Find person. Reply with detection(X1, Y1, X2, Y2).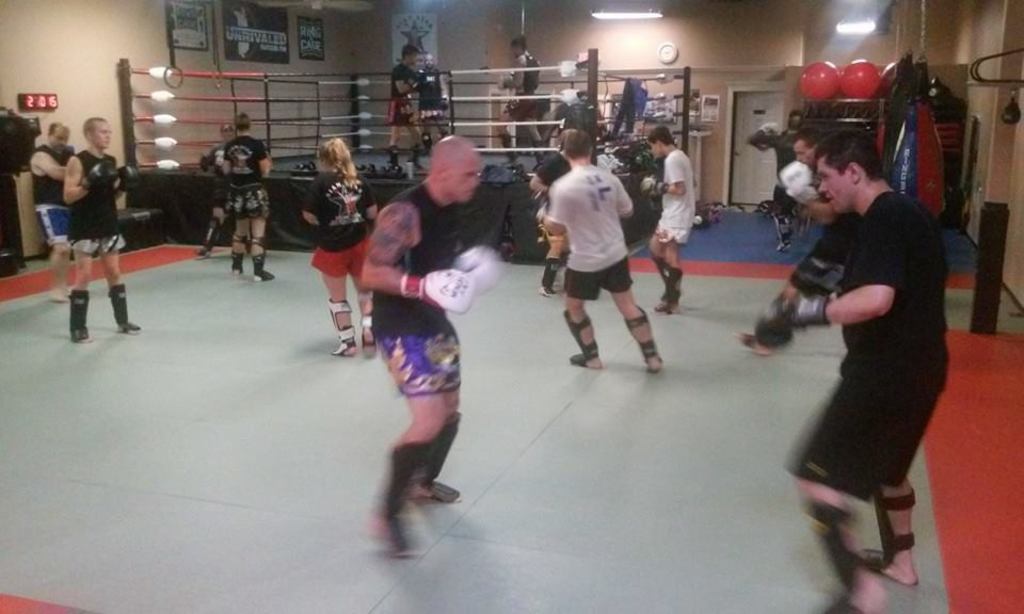
detection(534, 126, 666, 372).
